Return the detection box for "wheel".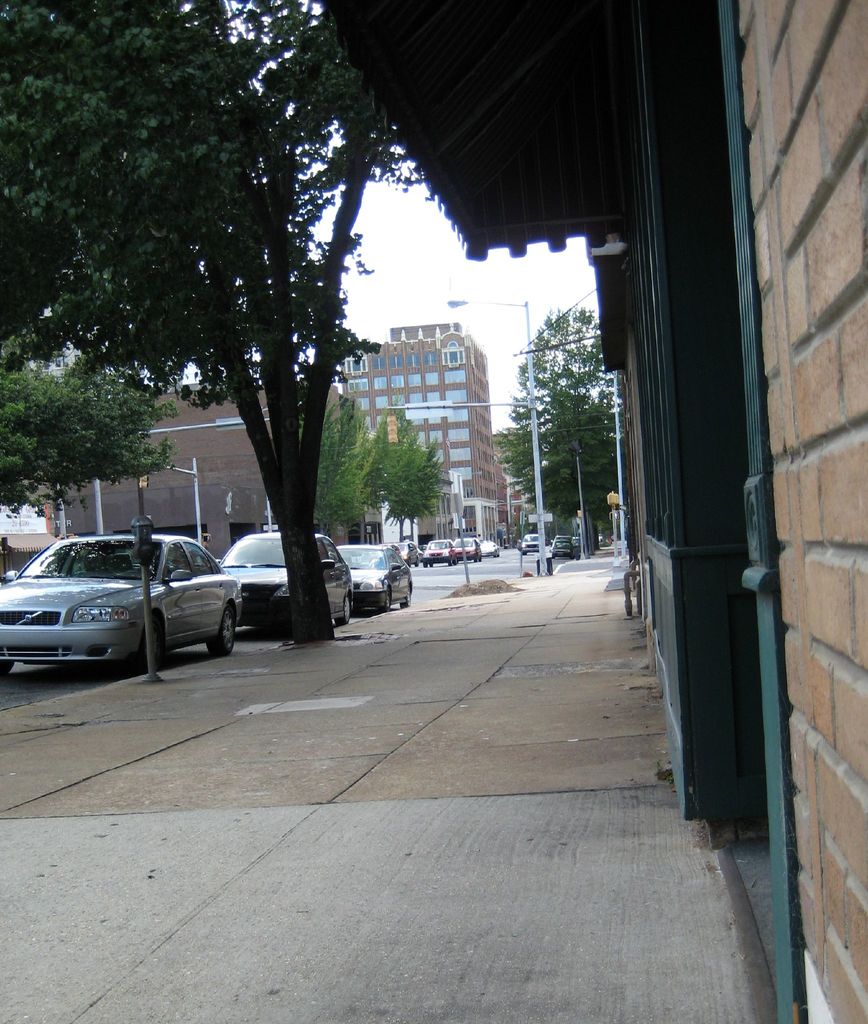
detection(474, 555, 481, 562).
